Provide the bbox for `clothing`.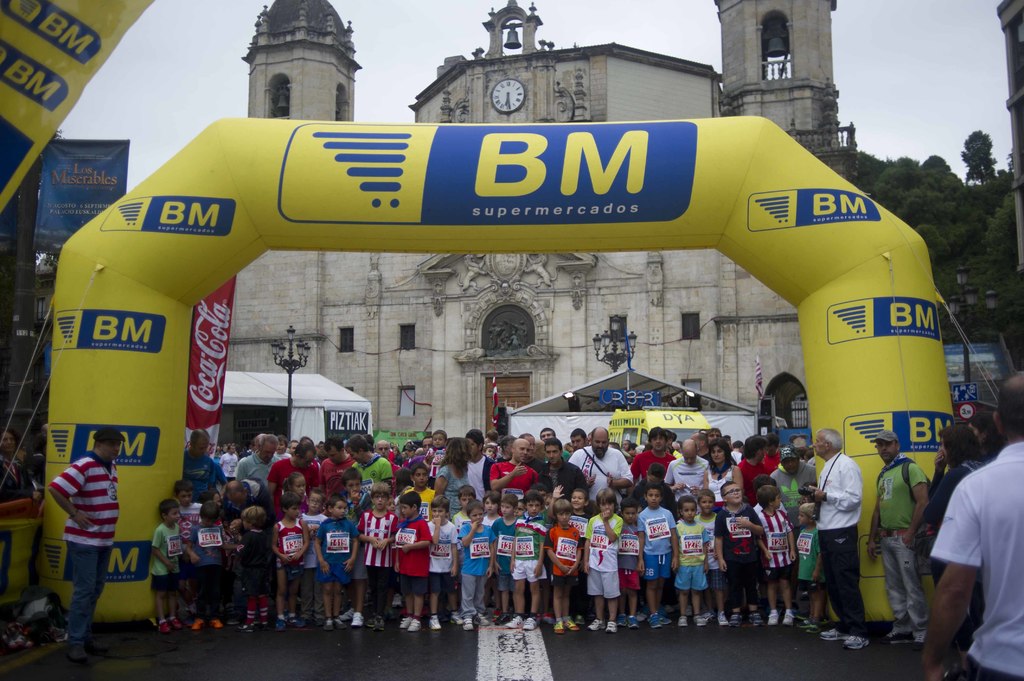
877 459 909 638.
